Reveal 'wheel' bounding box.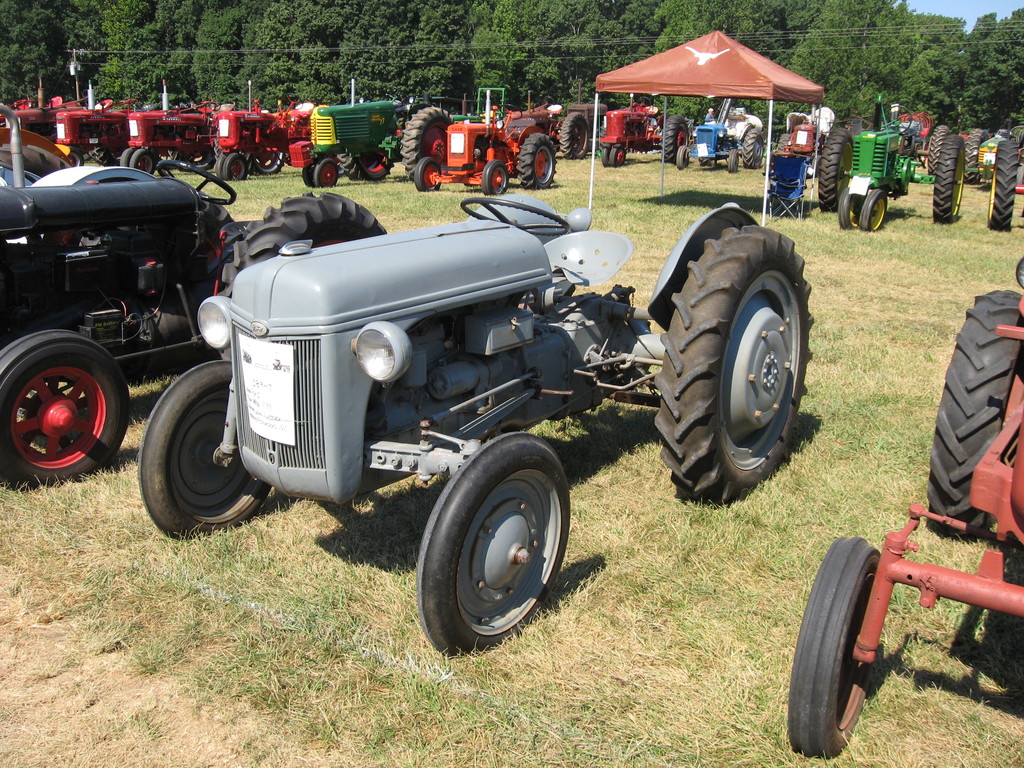
Revealed: locate(218, 192, 385, 296).
